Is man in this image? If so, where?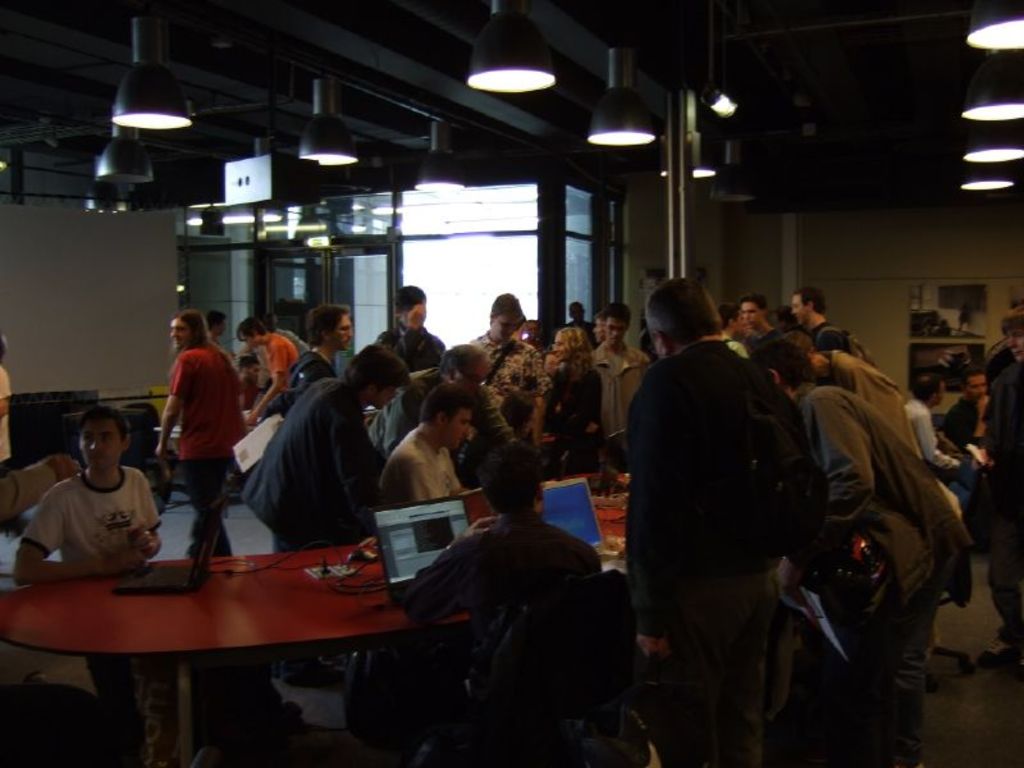
Yes, at <region>593, 315, 607, 343</region>.
